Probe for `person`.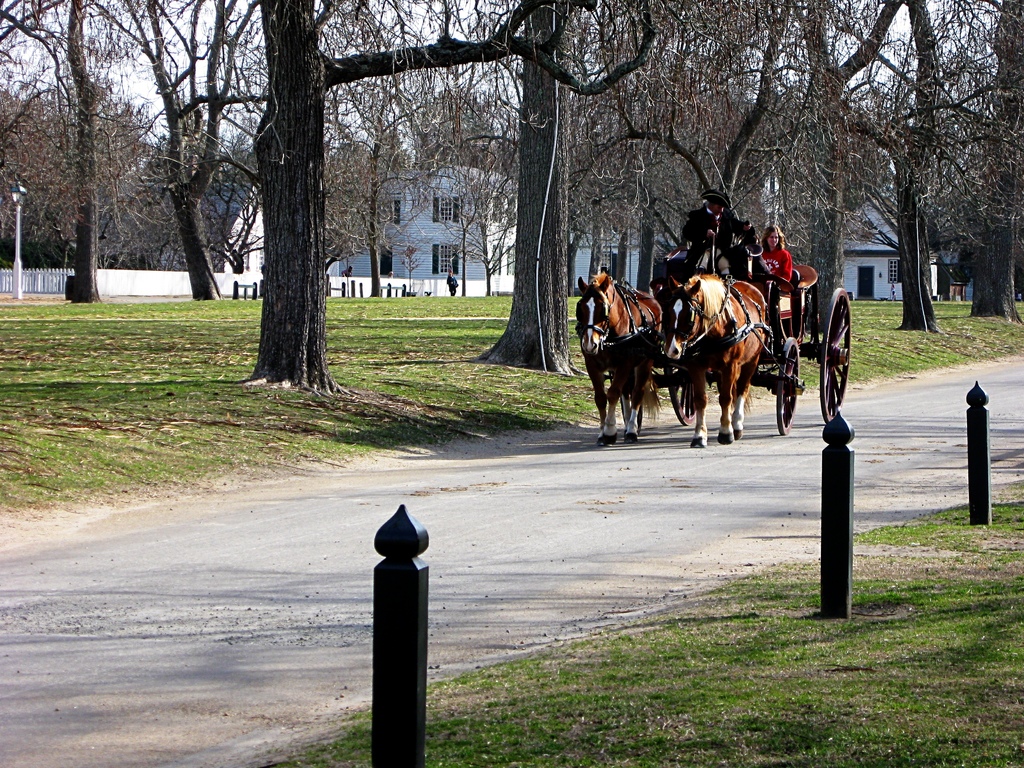
Probe result: left=339, top=263, right=355, bottom=275.
